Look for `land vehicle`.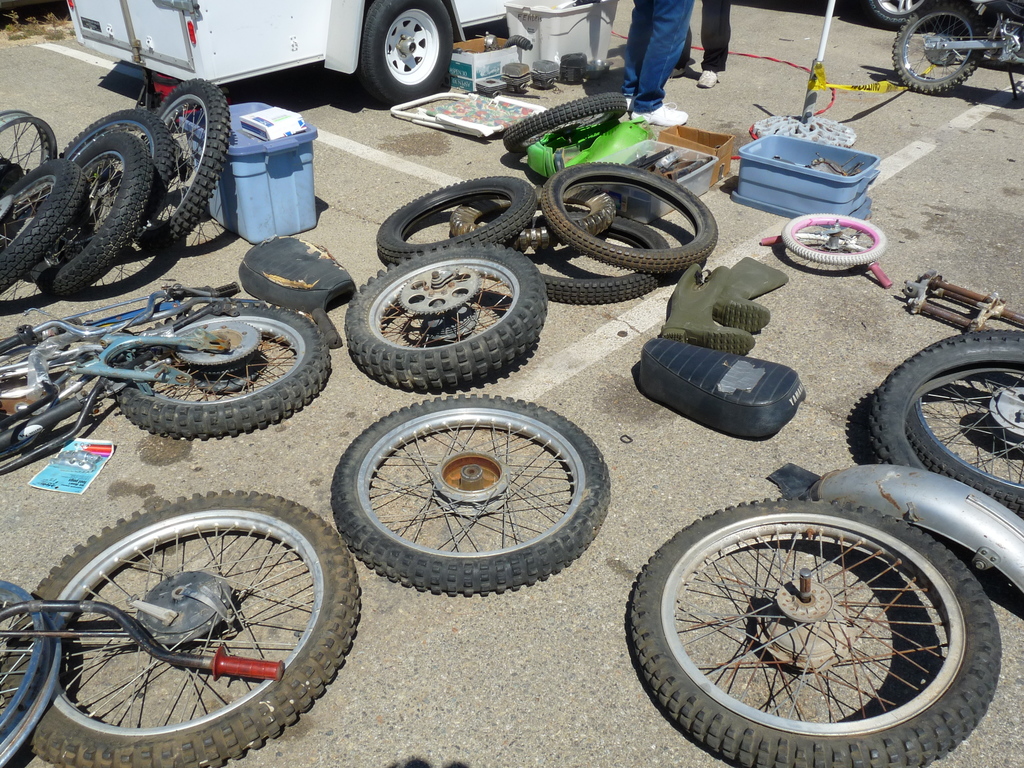
Found: (70, 0, 583, 102).
